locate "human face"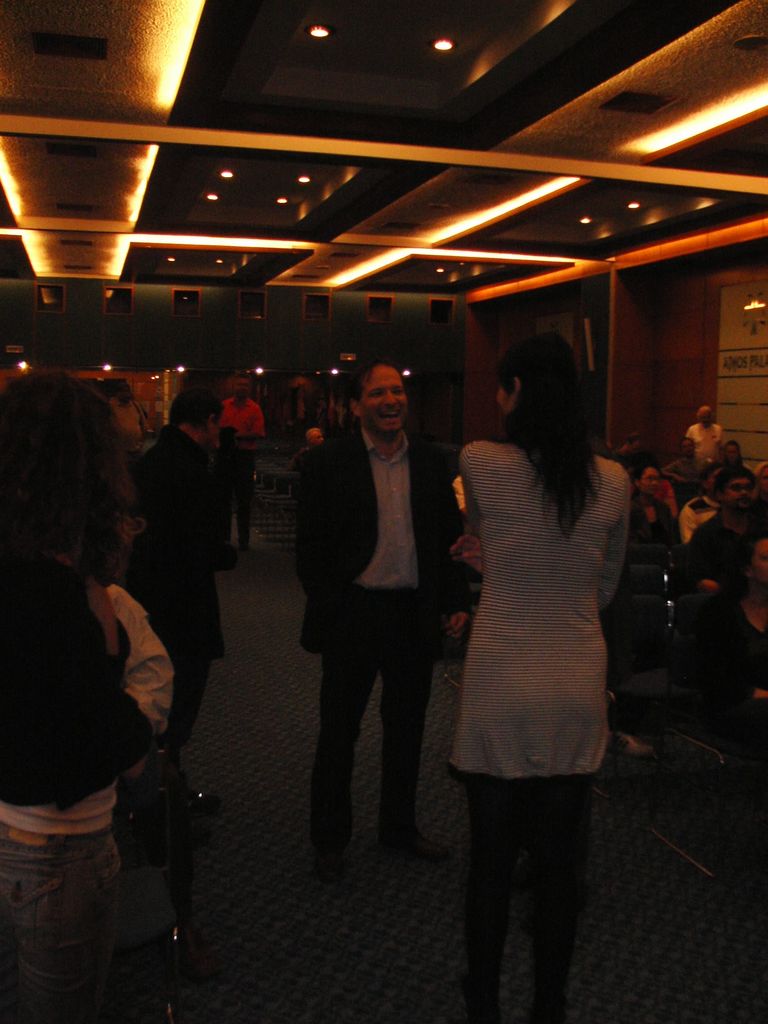
l=634, t=466, r=662, b=498
